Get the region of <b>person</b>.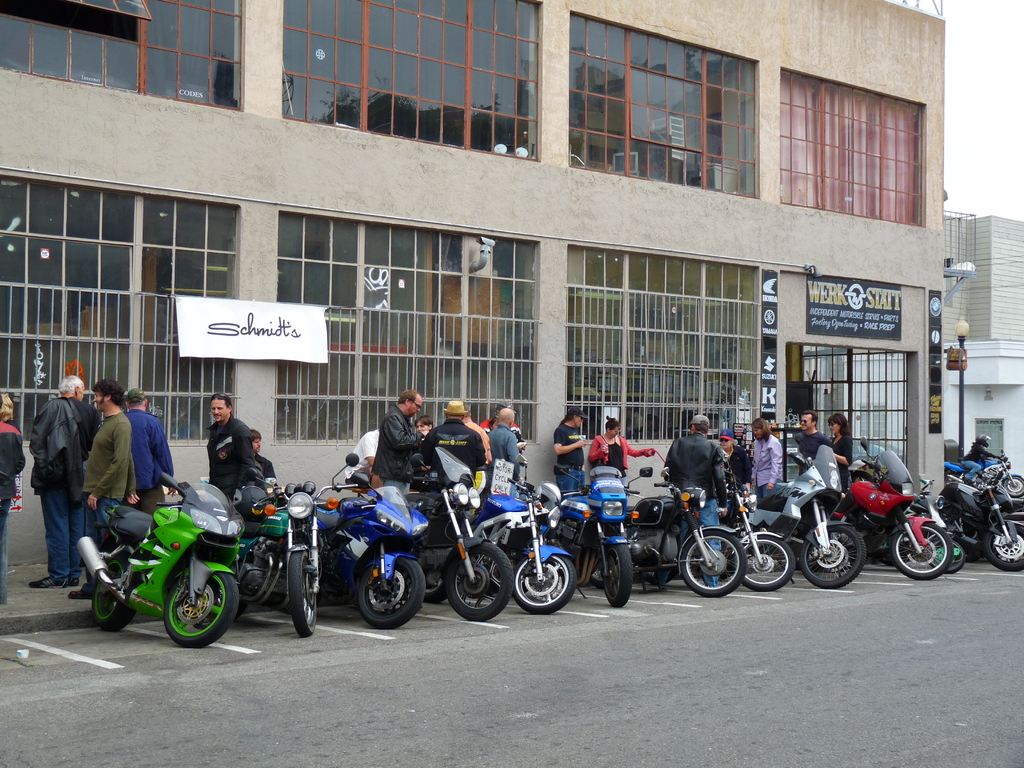
(586, 416, 657, 487).
